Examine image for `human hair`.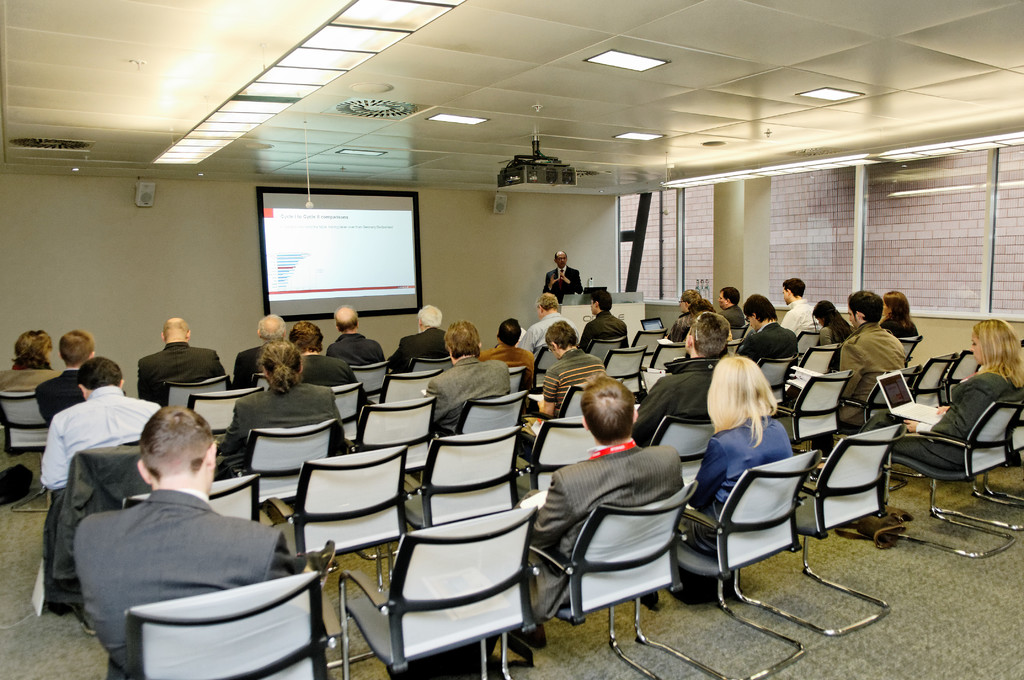
Examination result: box(535, 291, 559, 310).
